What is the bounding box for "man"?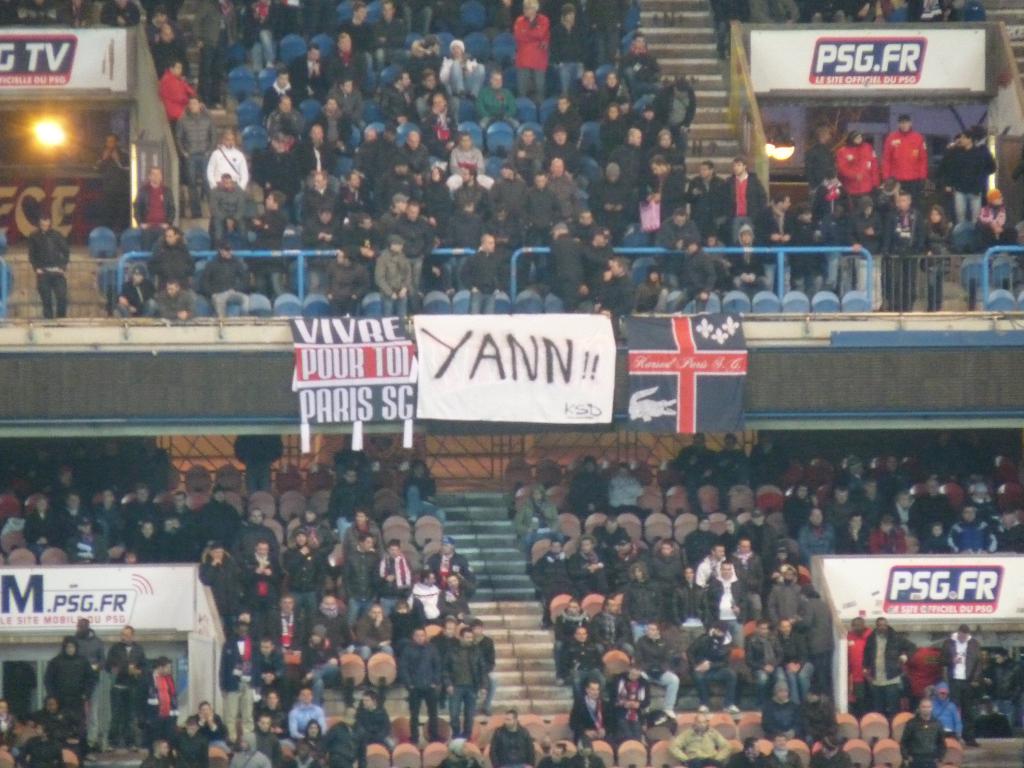
<bbox>685, 159, 730, 228</bbox>.
